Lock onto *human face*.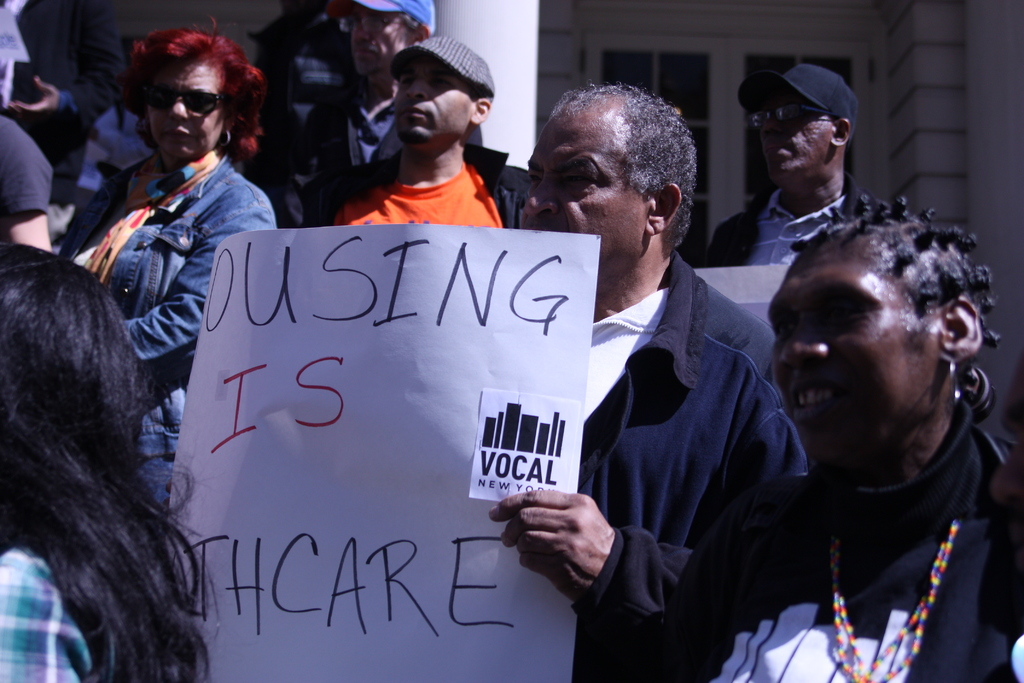
Locked: <box>764,235,934,473</box>.
